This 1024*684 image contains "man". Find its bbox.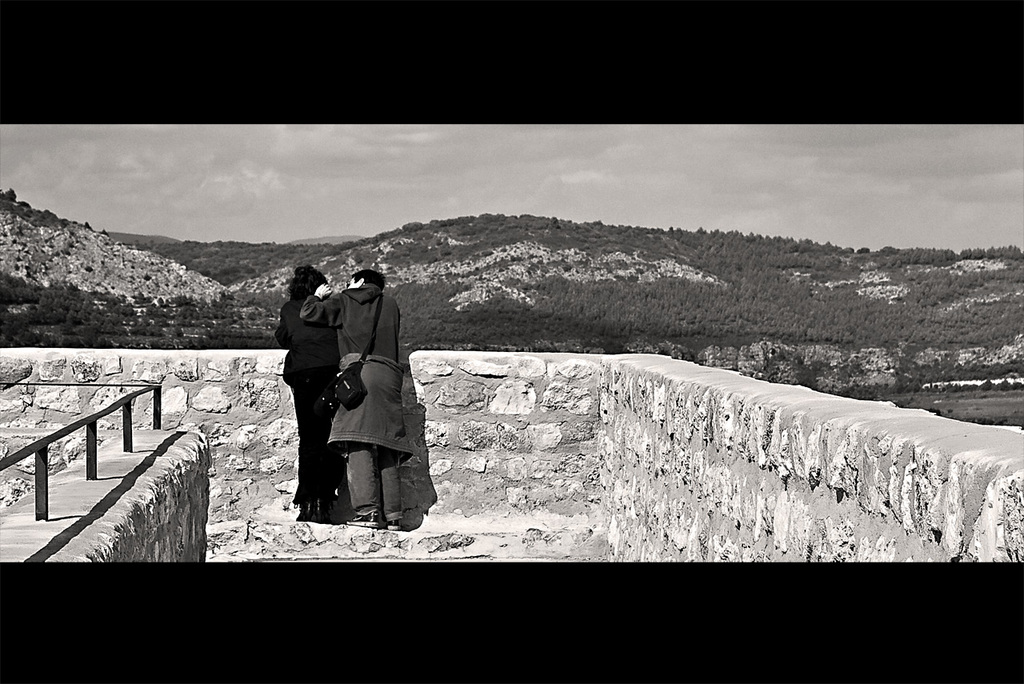
region(293, 266, 414, 530).
